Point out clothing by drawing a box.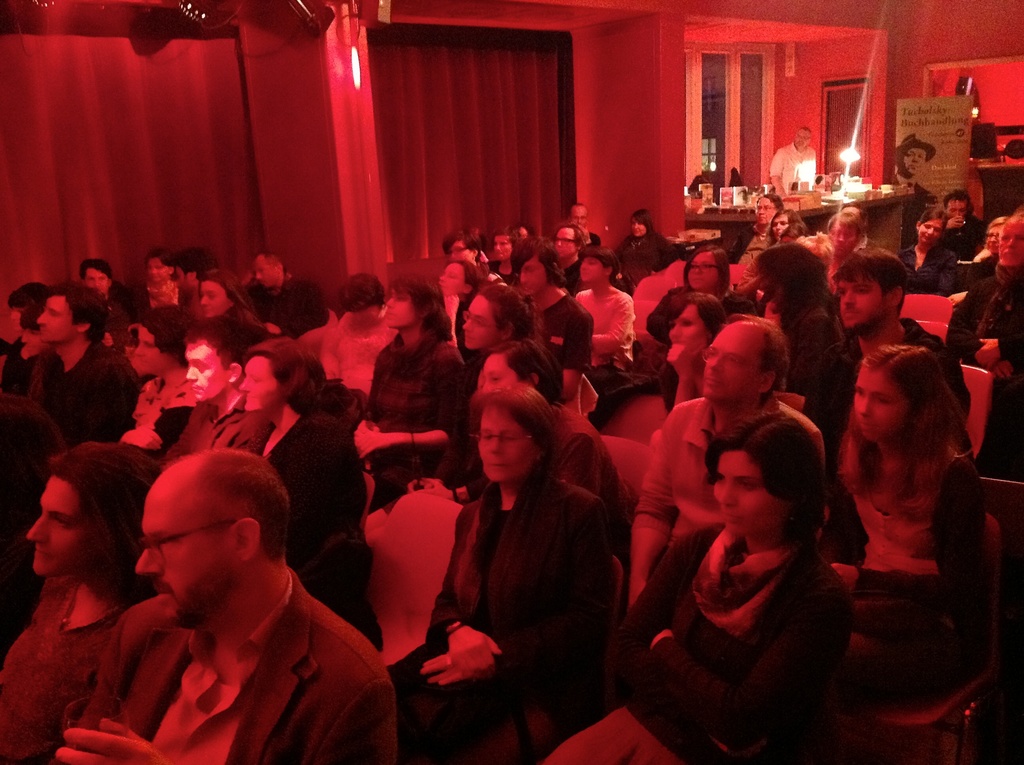
l=938, t=213, r=991, b=259.
